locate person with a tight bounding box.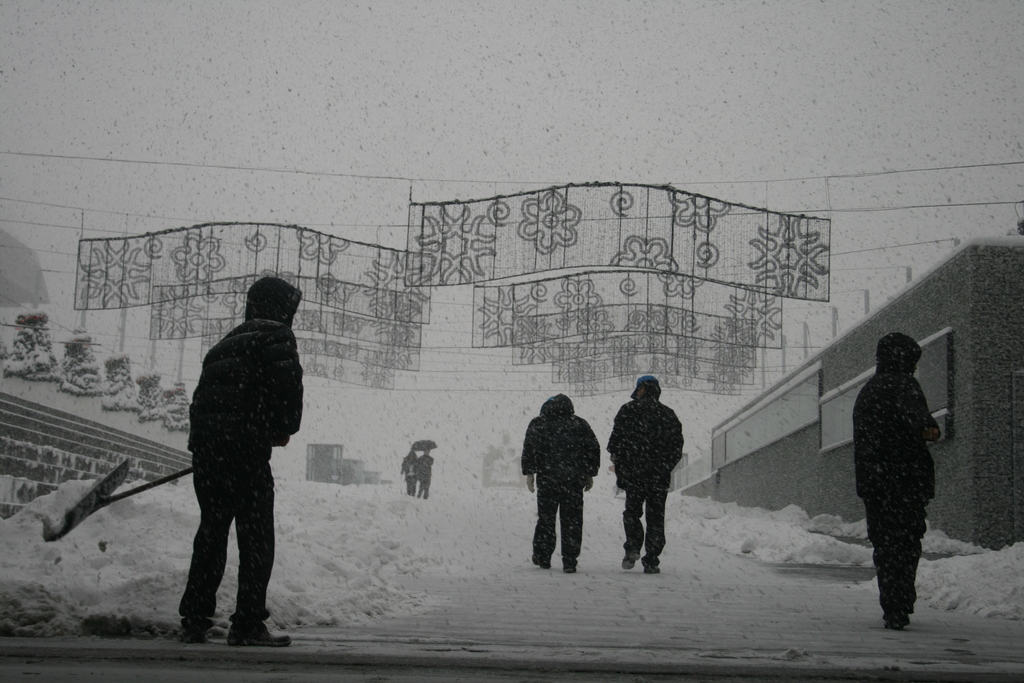
bbox=[401, 447, 417, 493].
